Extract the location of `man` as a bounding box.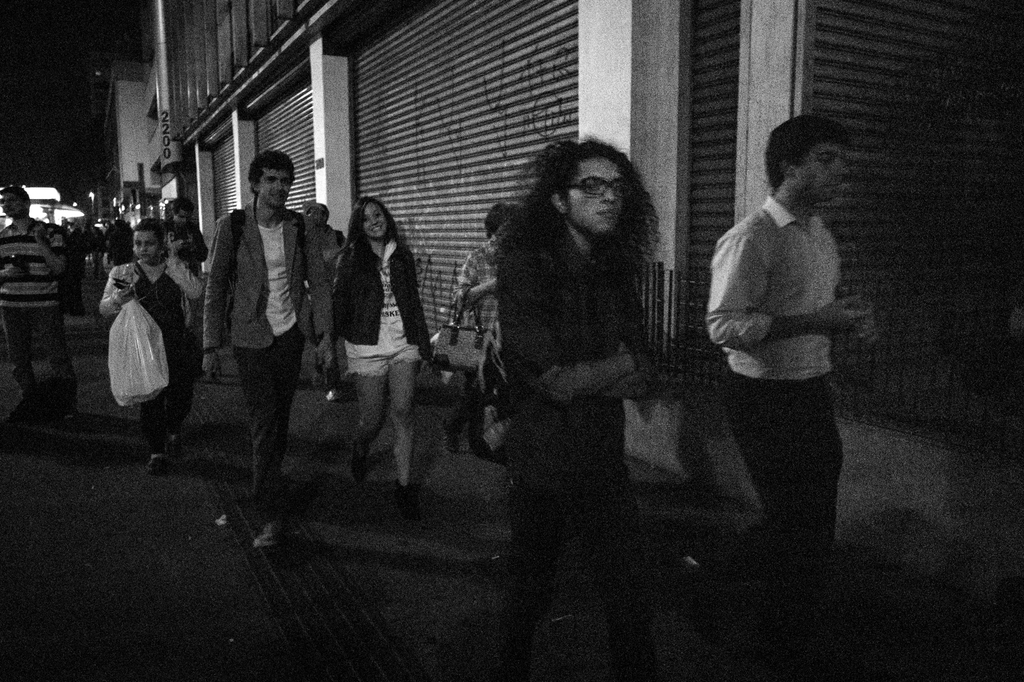
locate(490, 124, 685, 681).
